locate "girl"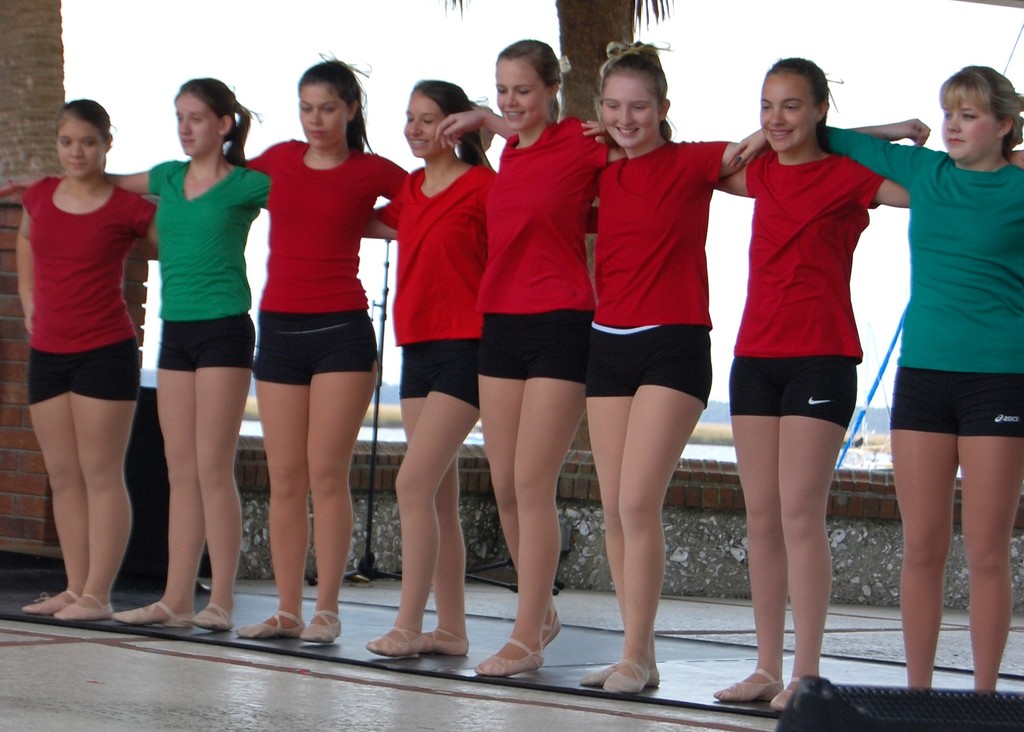
{"left": 4, "top": 69, "right": 271, "bottom": 627}
